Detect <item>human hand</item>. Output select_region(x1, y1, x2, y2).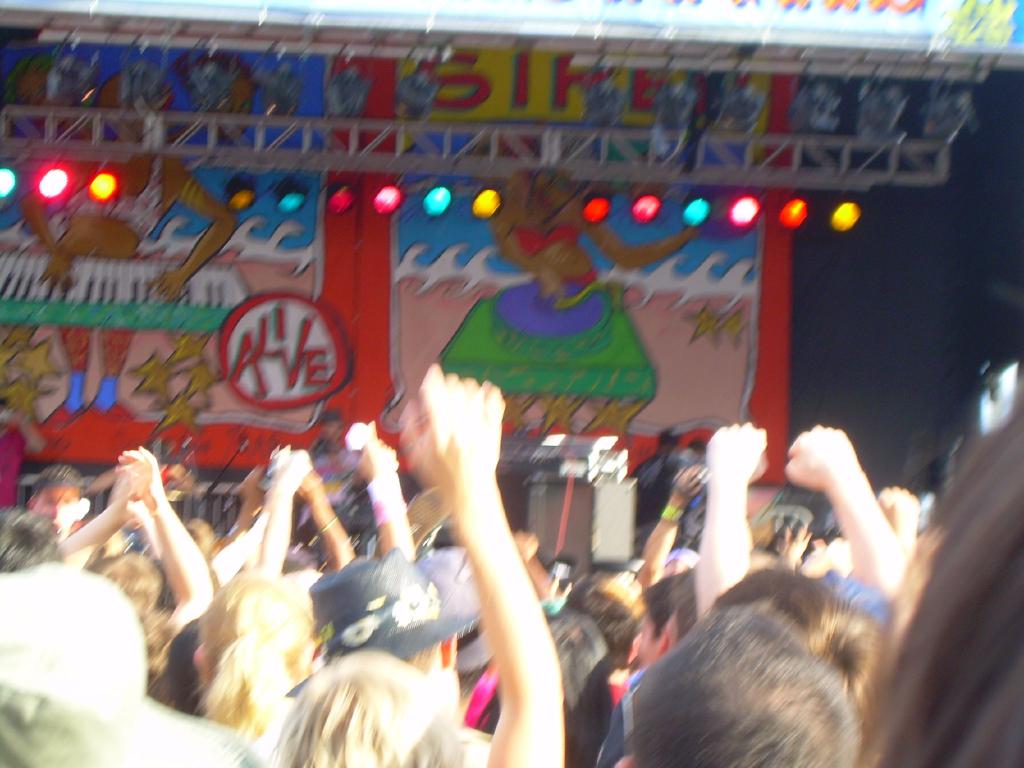
select_region(40, 254, 76, 291).
